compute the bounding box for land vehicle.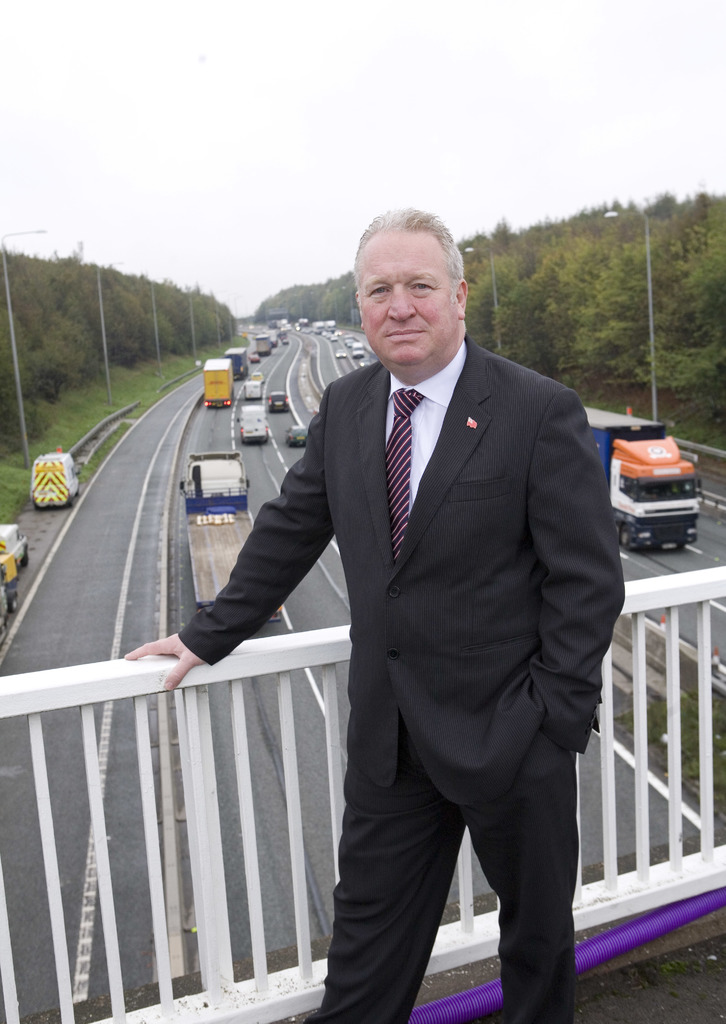
0:554:20:614.
